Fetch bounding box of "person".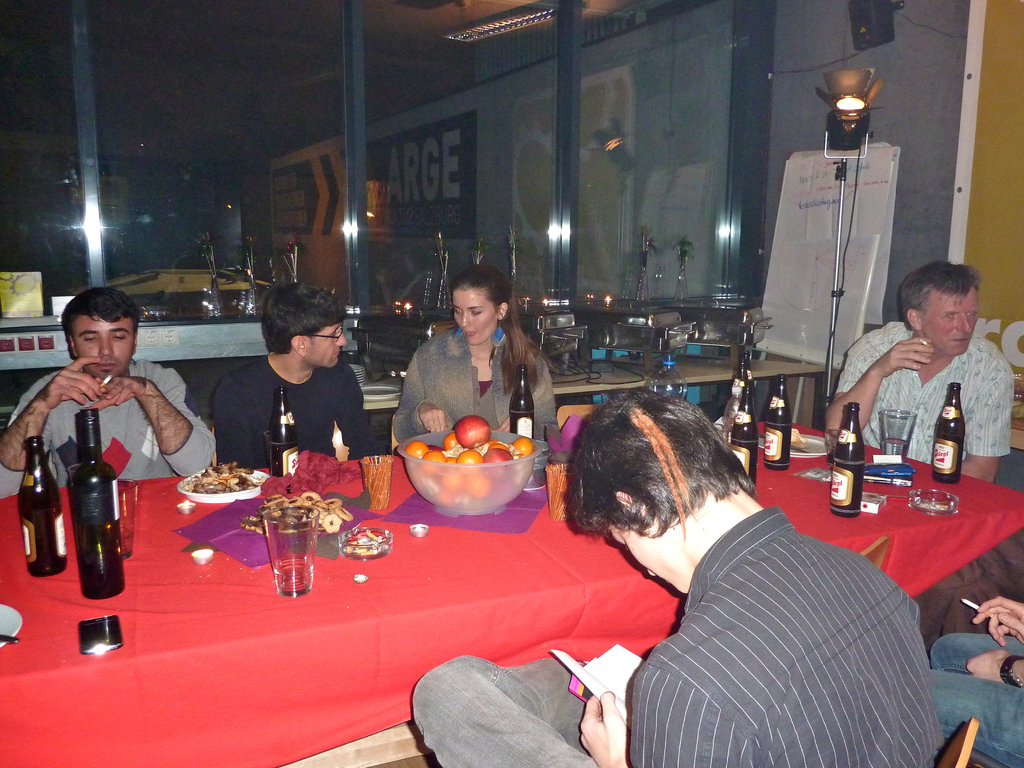
Bbox: left=0, top=287, right=212, bottom=492.
